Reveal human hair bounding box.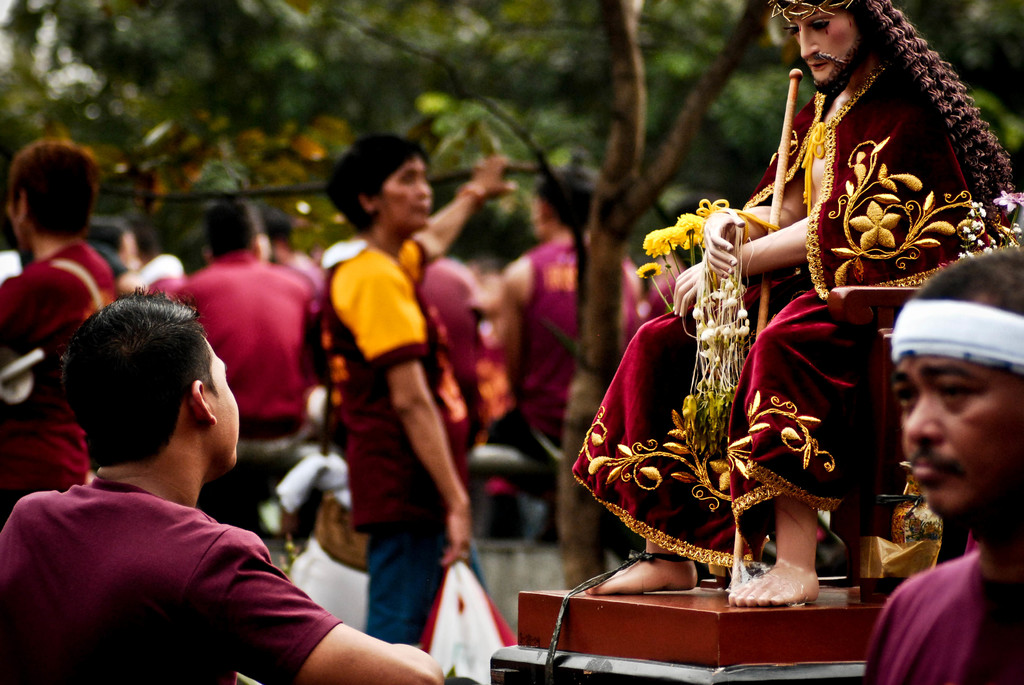
Revealed: rect(9, 136, 105, 241).
